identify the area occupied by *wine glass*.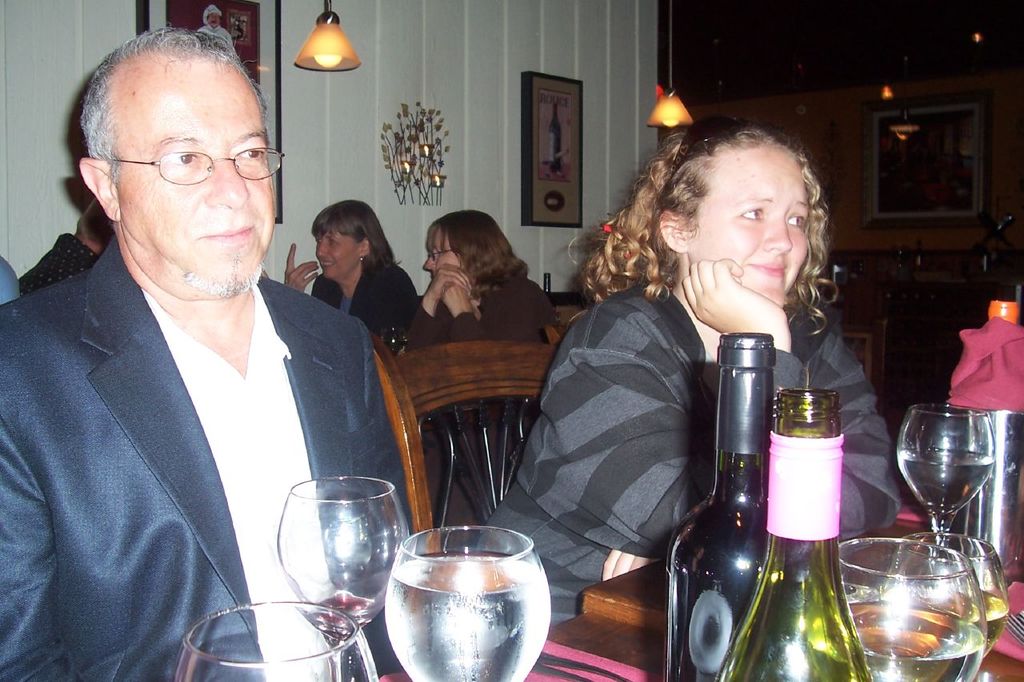
Area: 839 537 988 681.
